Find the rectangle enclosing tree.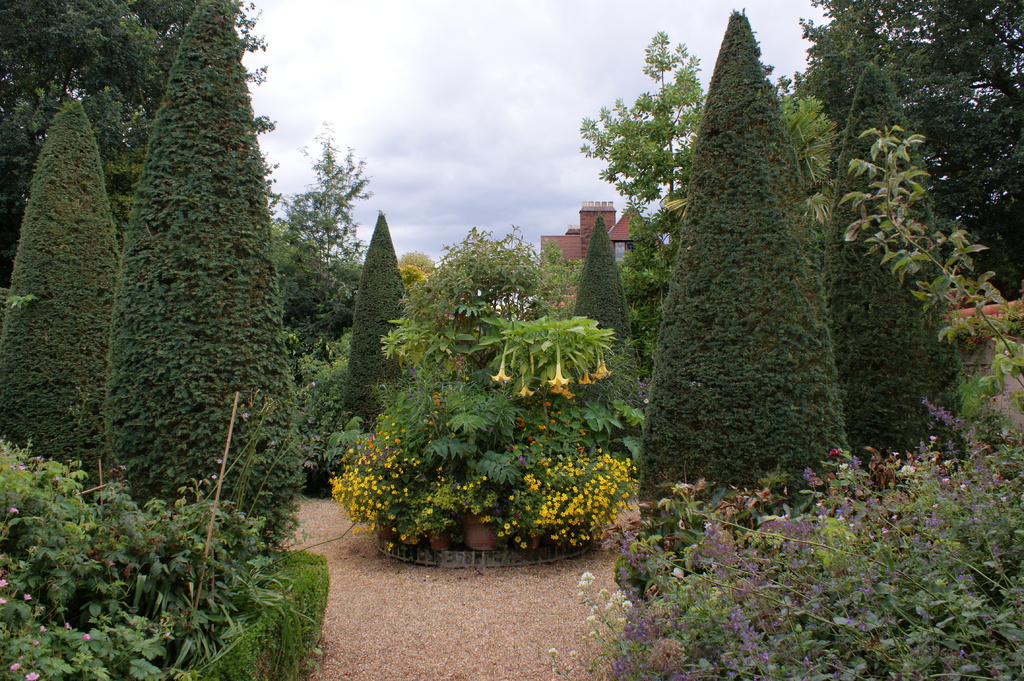
0,0,207,282.
